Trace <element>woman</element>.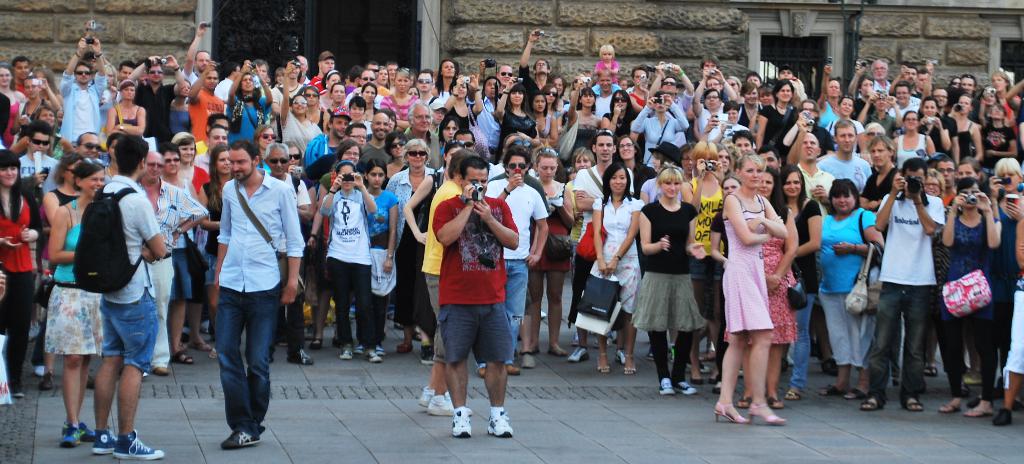
Traced to crop(532, 140, 580, 361).
